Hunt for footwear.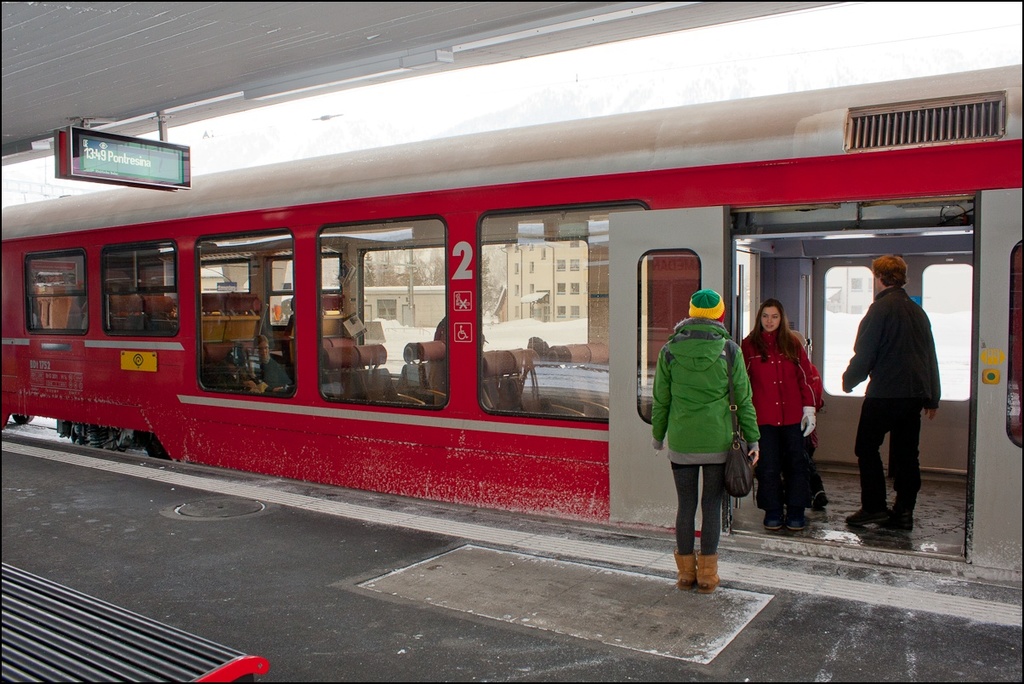
Hunted down at left=788, top=514, right=809, bottom=531.
